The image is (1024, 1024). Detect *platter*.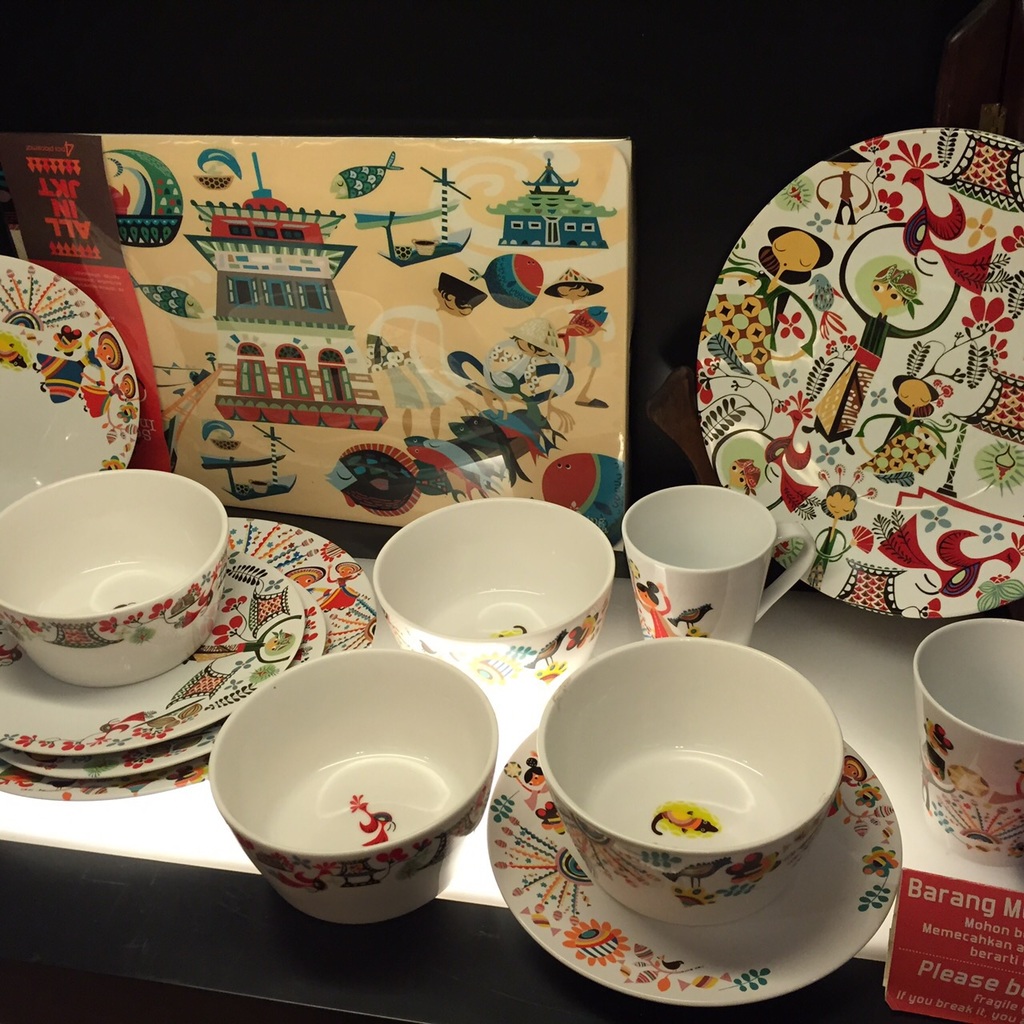
Detection: Rect(0, 518, 374, 802).
